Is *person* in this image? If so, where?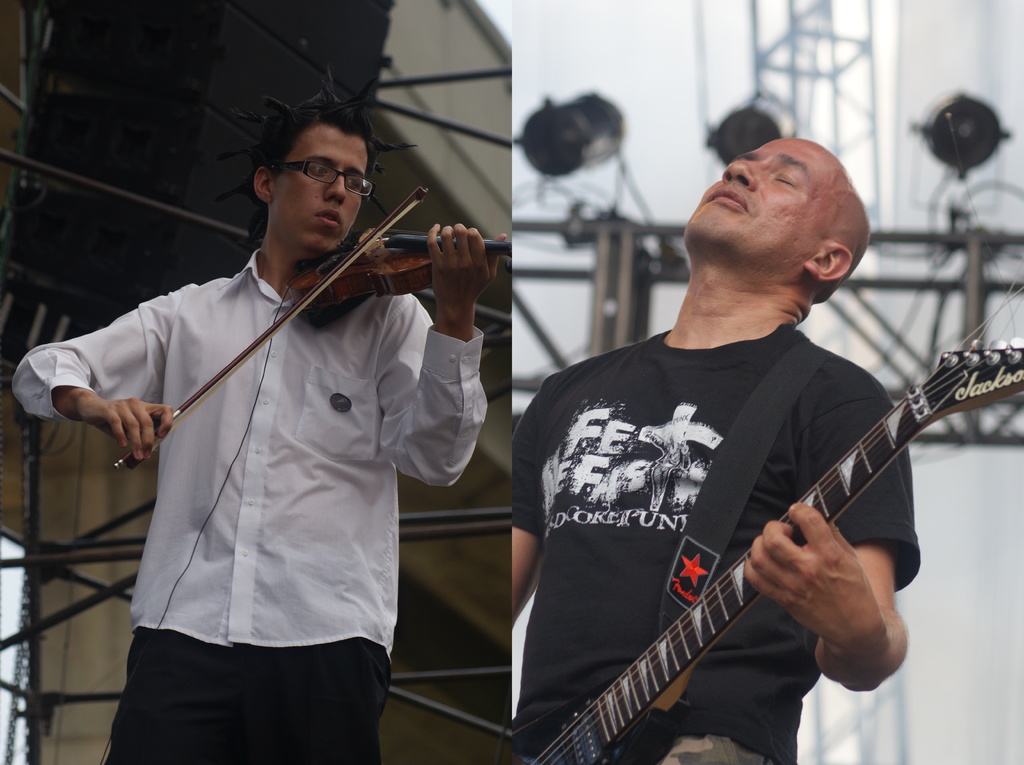
Yes, at (580, 154, 977, 764).
